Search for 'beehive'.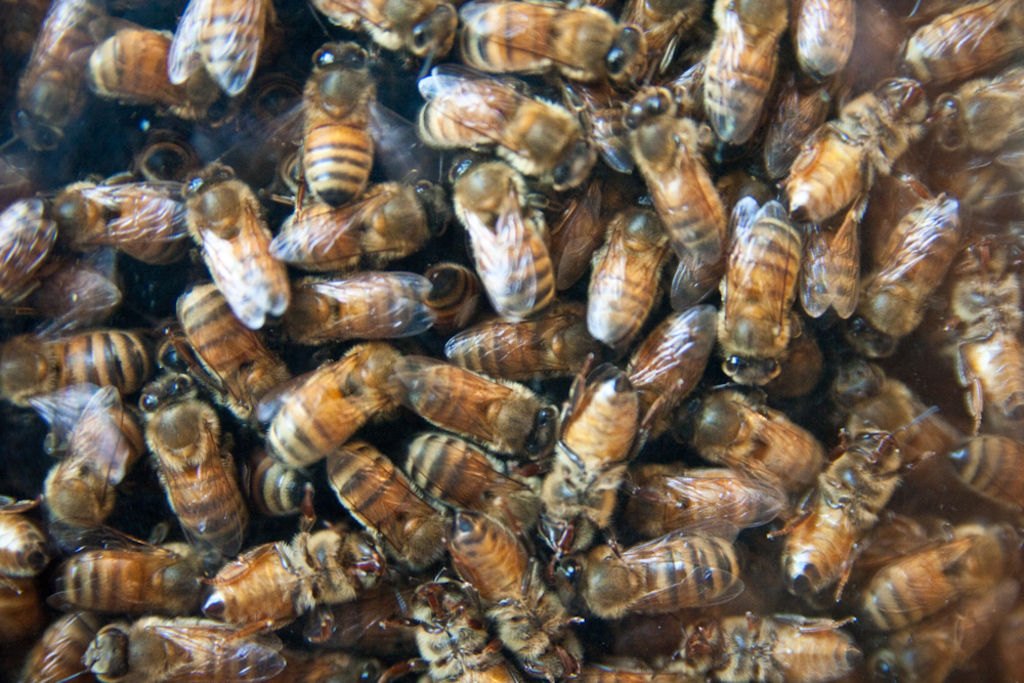
Found at pyautogui.locateOnScreen(0, 0, 1023, 682).
